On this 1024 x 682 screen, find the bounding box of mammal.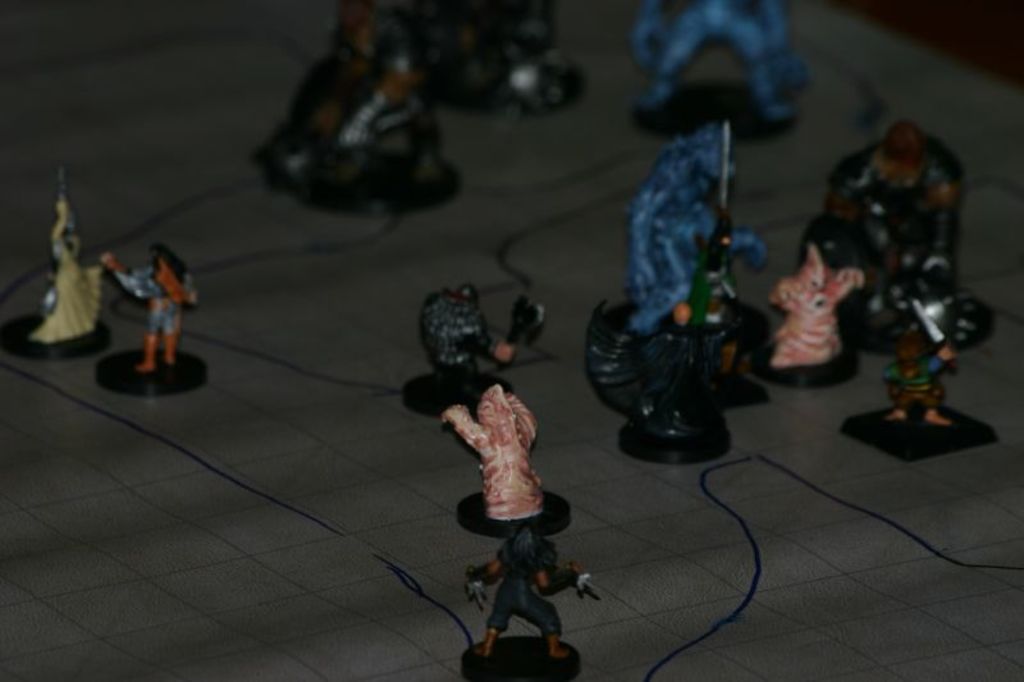
Bounding box: BBox(466, 516, 581, 658).
